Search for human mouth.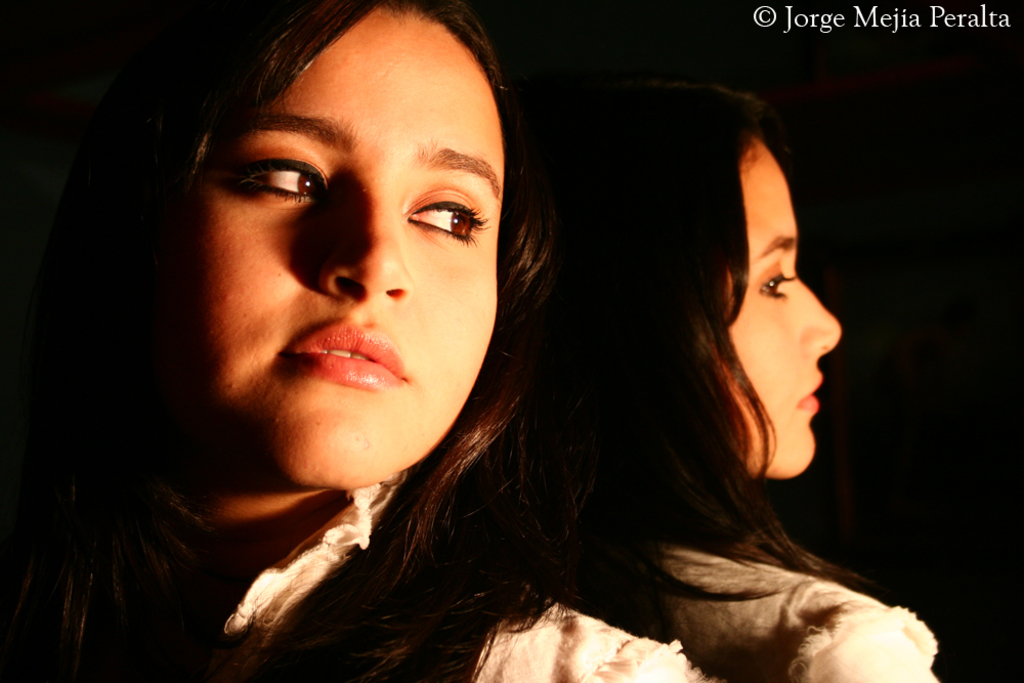
Found at x1=271, y1=327, x2=421, y2=402.
